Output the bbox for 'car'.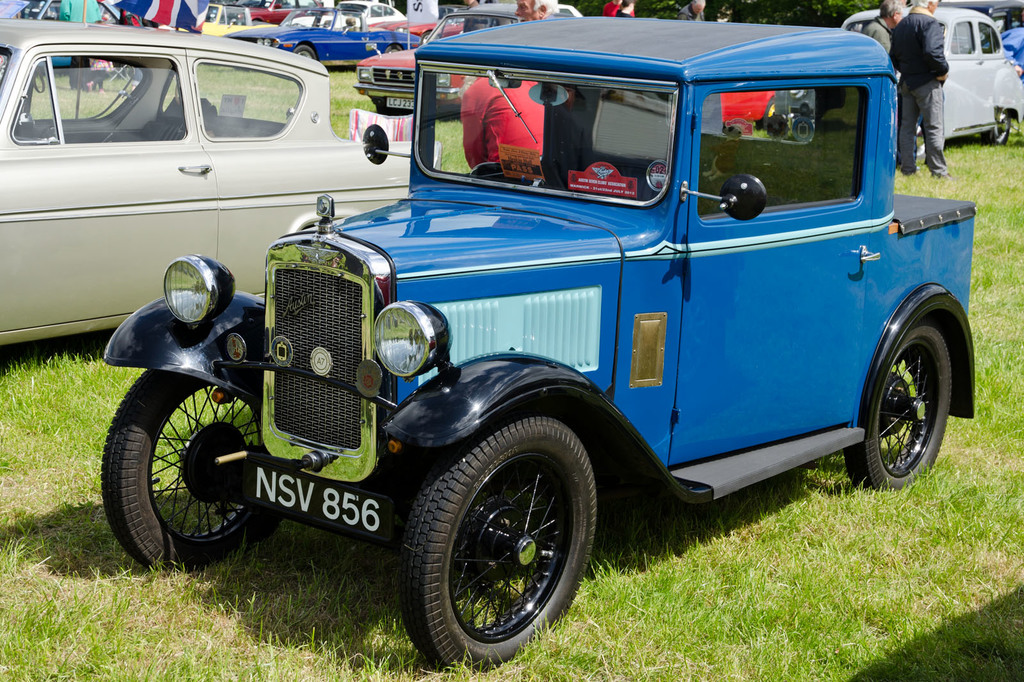
(356,0,585,123).
